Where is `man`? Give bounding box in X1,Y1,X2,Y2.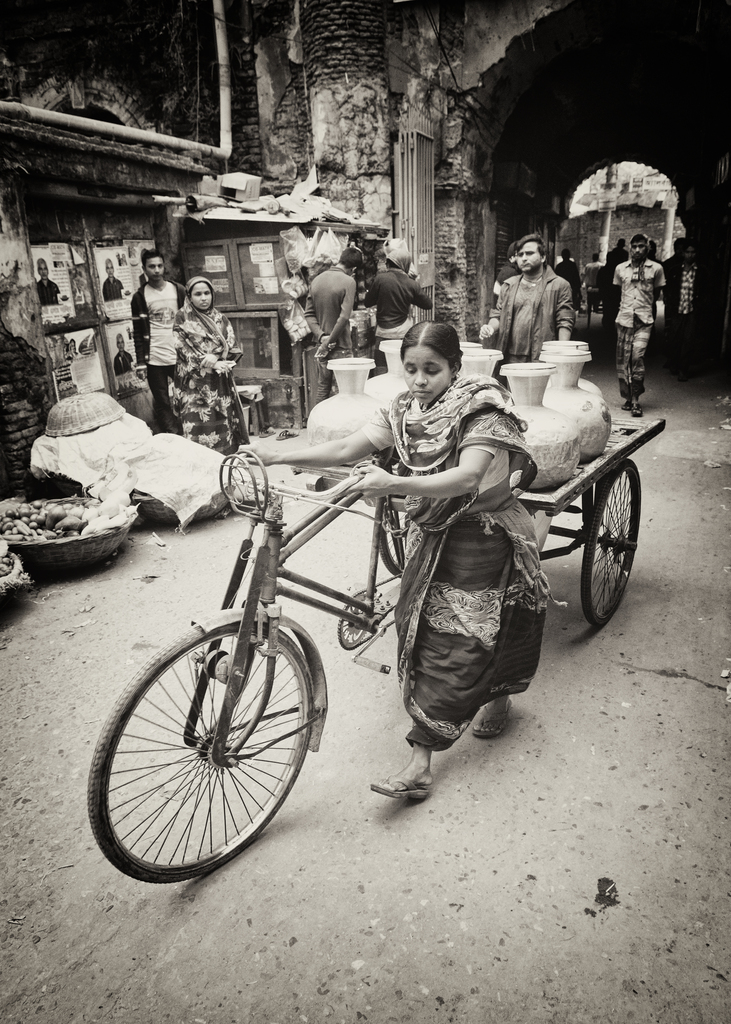
366,242,433,340.
